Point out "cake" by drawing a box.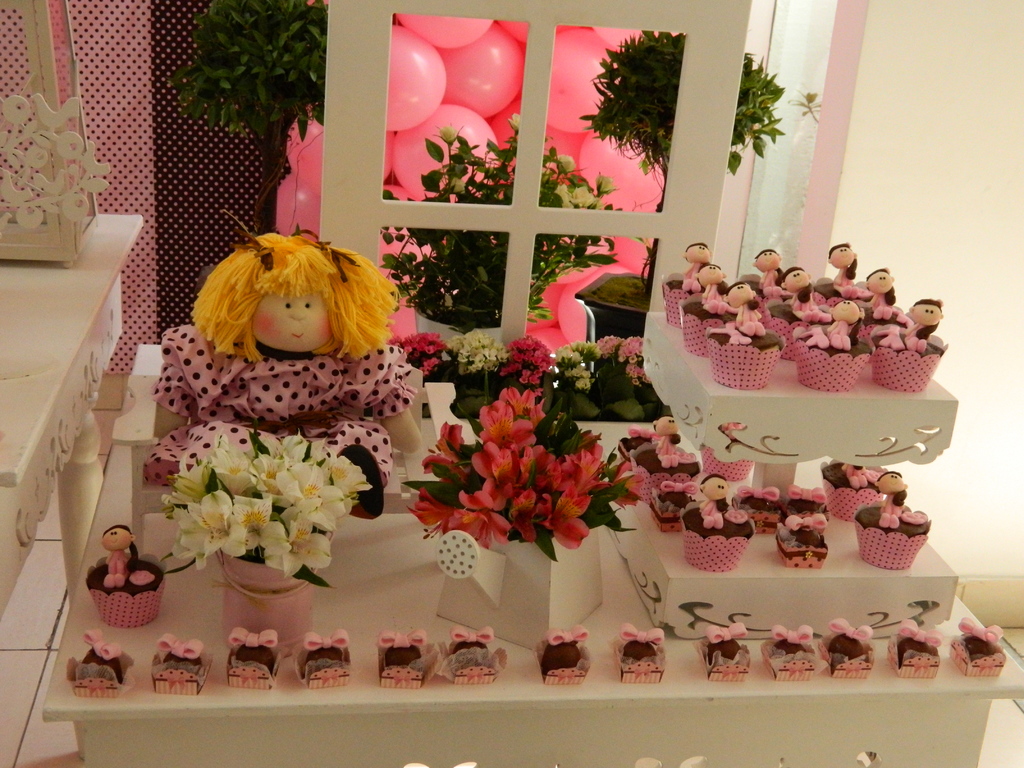
293/625/353/691.
